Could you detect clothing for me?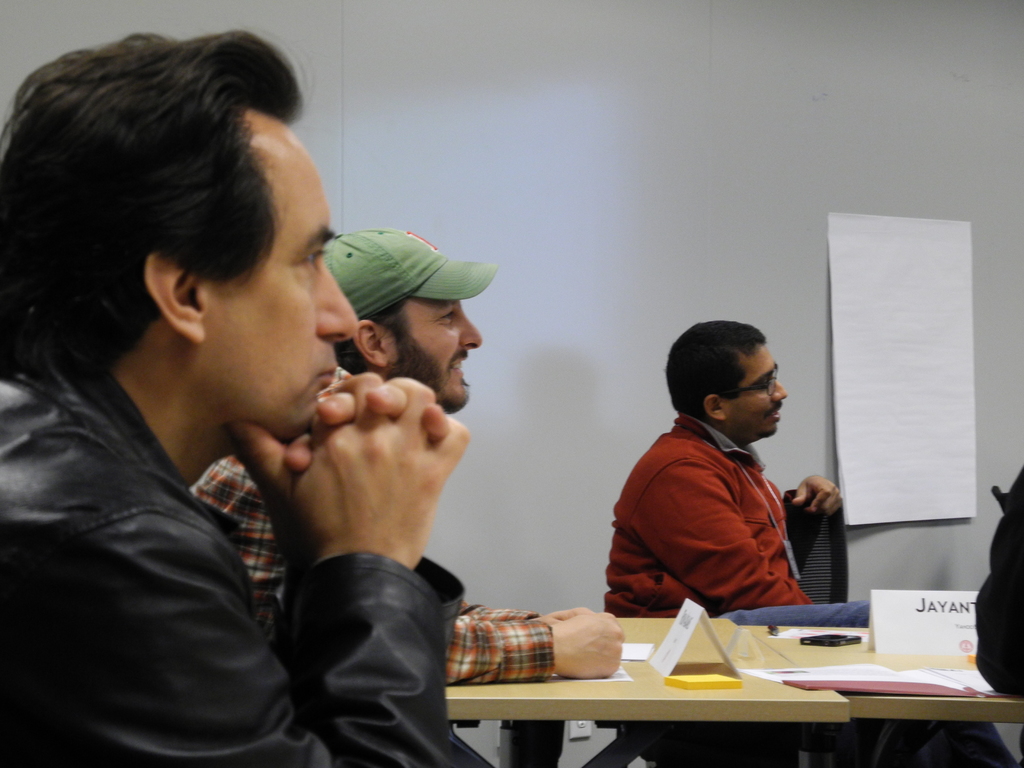
Detection result: bbox(969, 470, 1023, 705).
